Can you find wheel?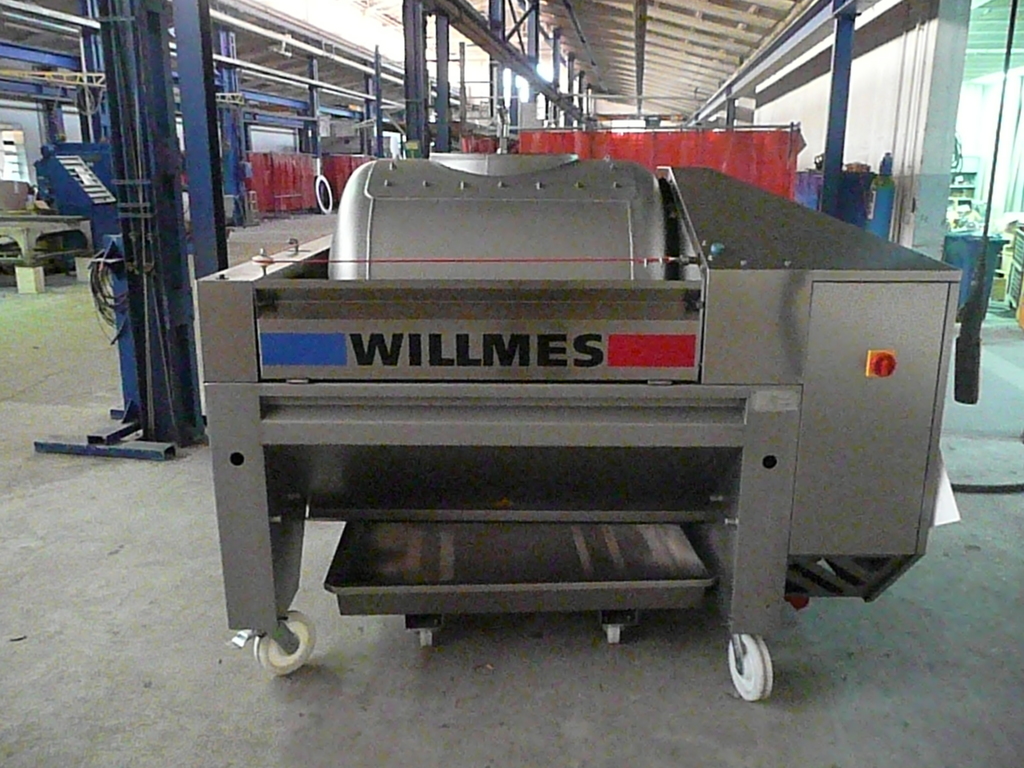
Yes, bounding box: bbox=(719, 632, 785, 710).
